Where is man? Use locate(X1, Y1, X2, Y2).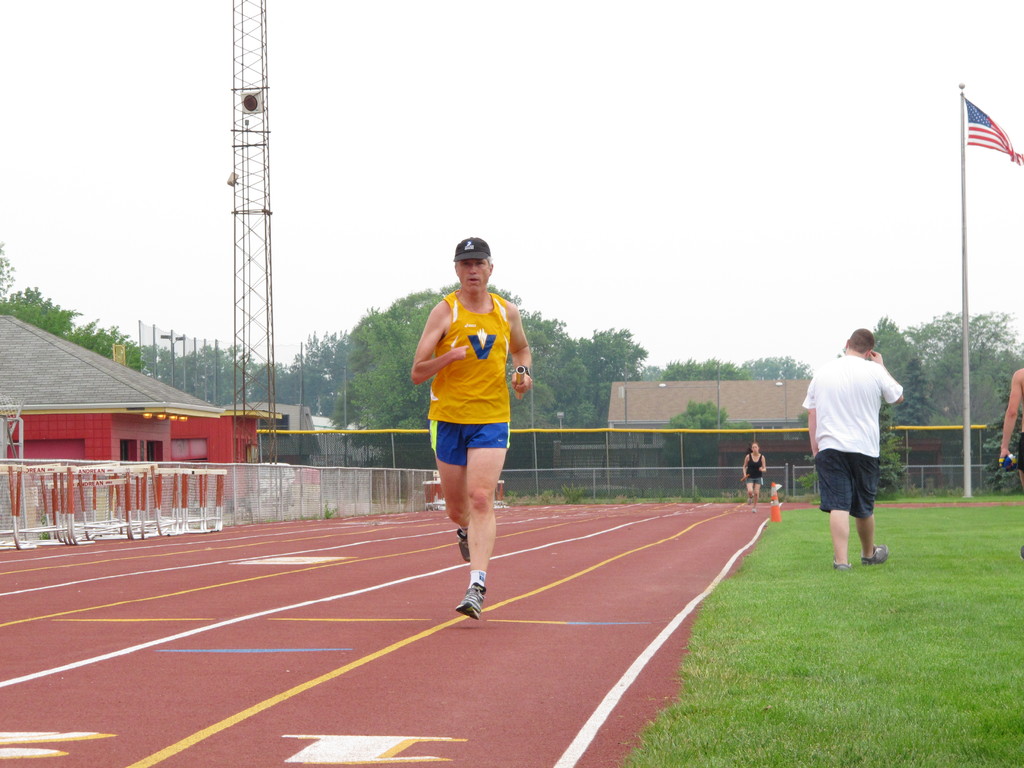
locate(411, 237, 533, 620).
